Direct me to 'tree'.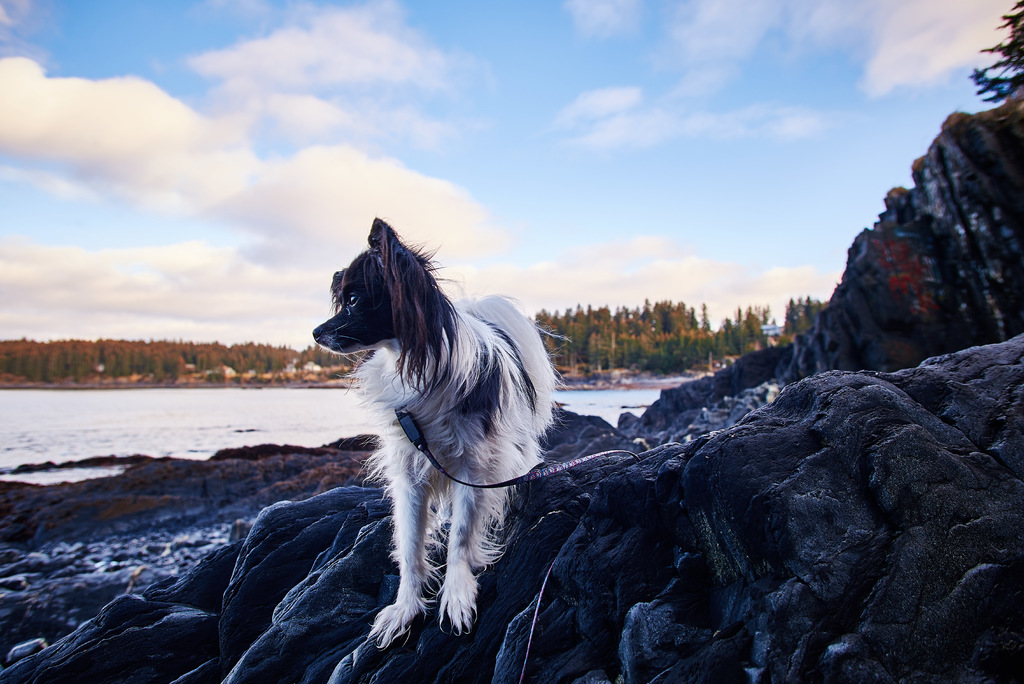
Direction: [967,0,1023,103].
